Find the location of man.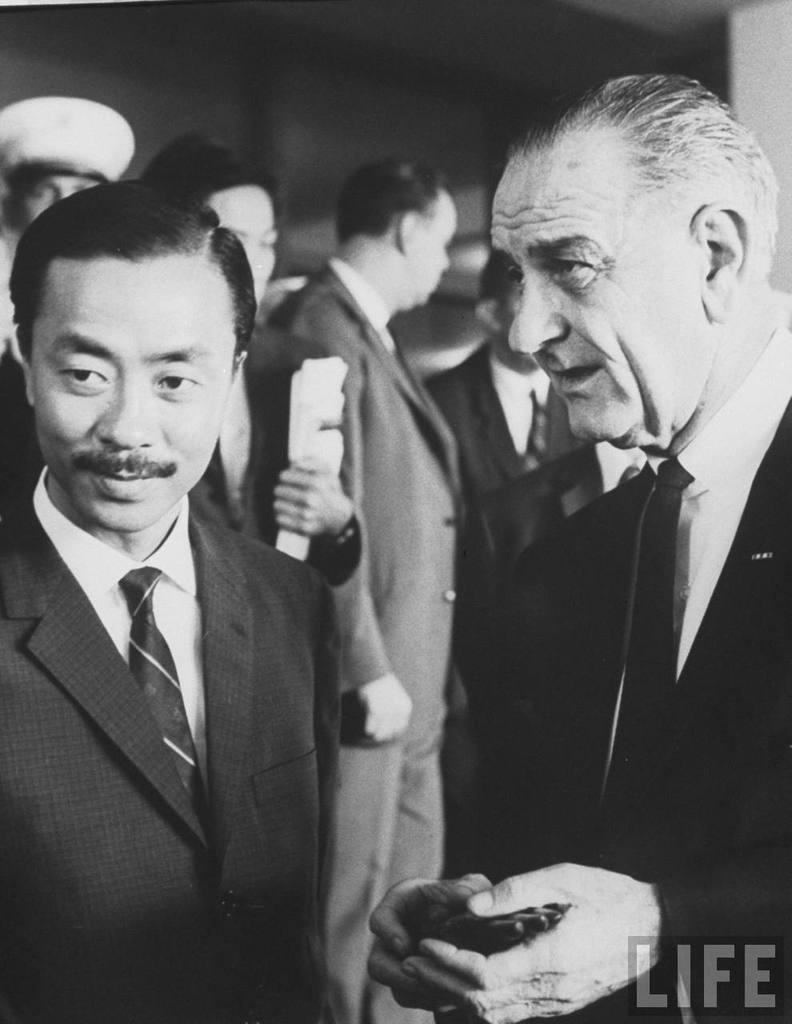
Location: 422 251 588 514.
